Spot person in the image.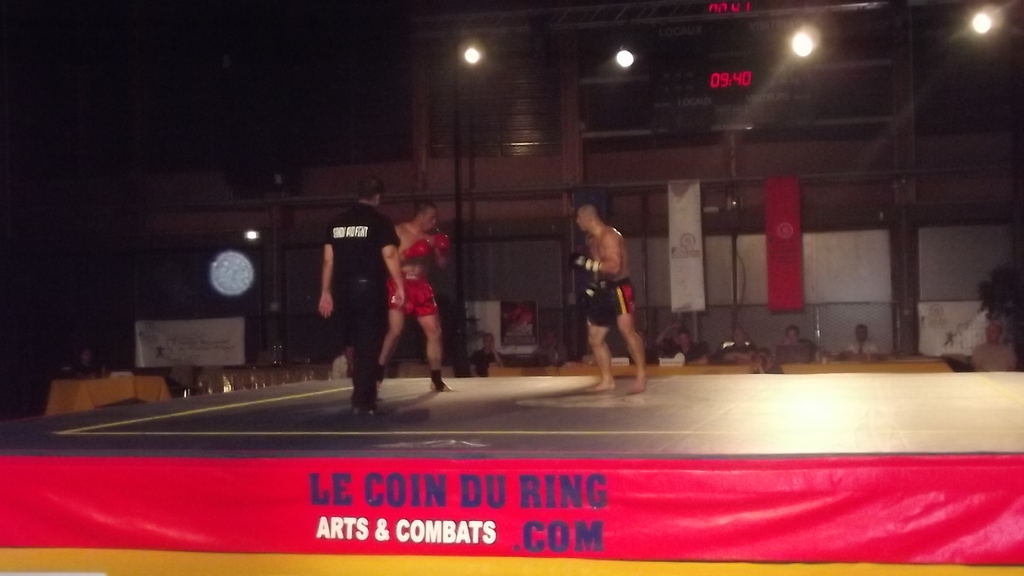
person found at bbox(463, 333, 509, 384).
